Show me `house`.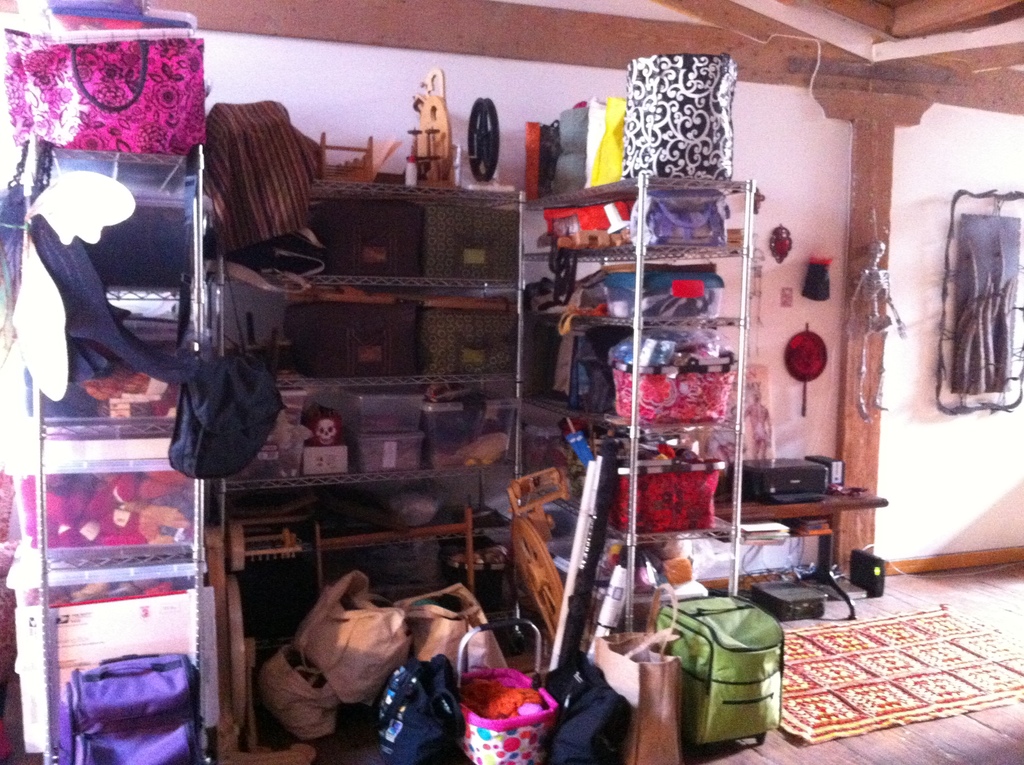
`house` is here: bbox=[0, 0, 1023, 764].
